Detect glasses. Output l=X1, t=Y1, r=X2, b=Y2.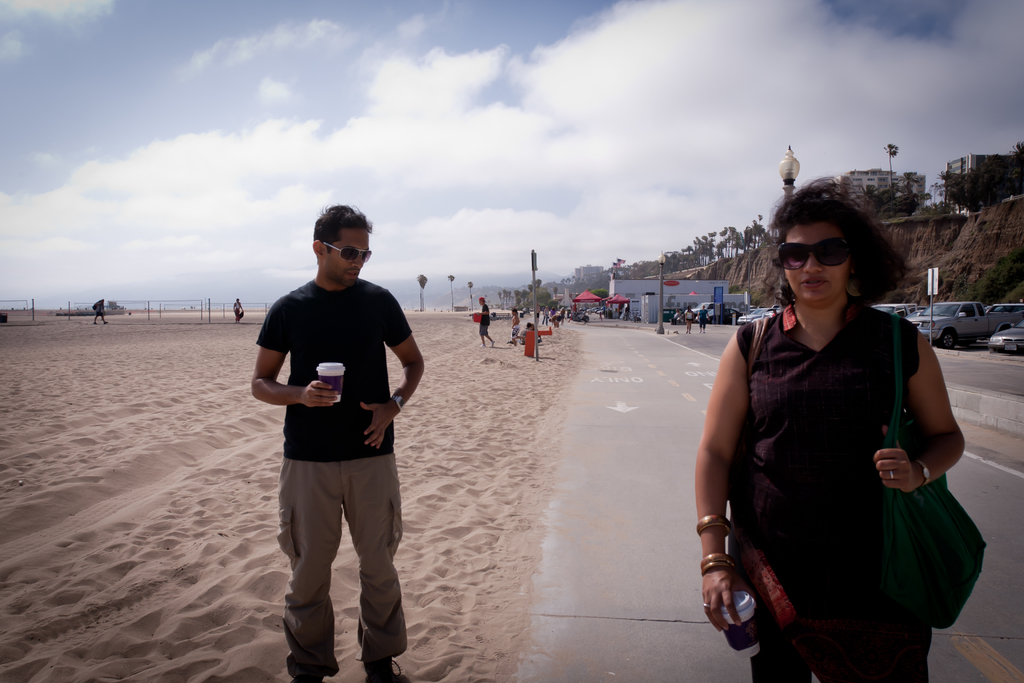
l=773, t=234, r=857, b=269.
